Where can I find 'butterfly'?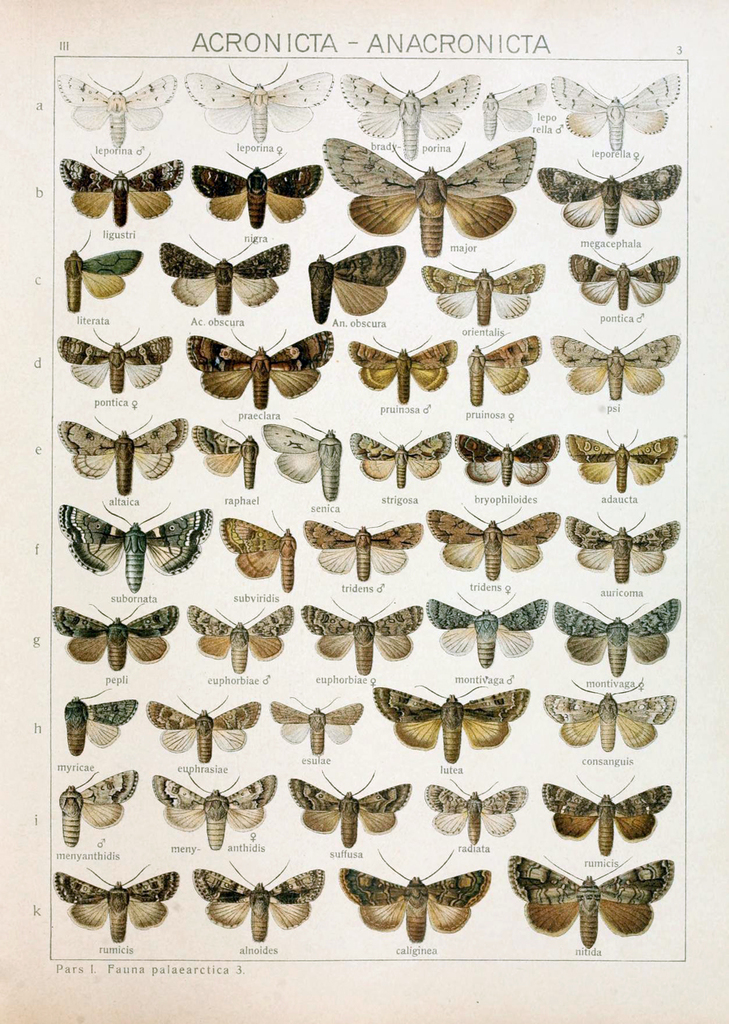
You can find it at detection(190, 860, 326, 941).
